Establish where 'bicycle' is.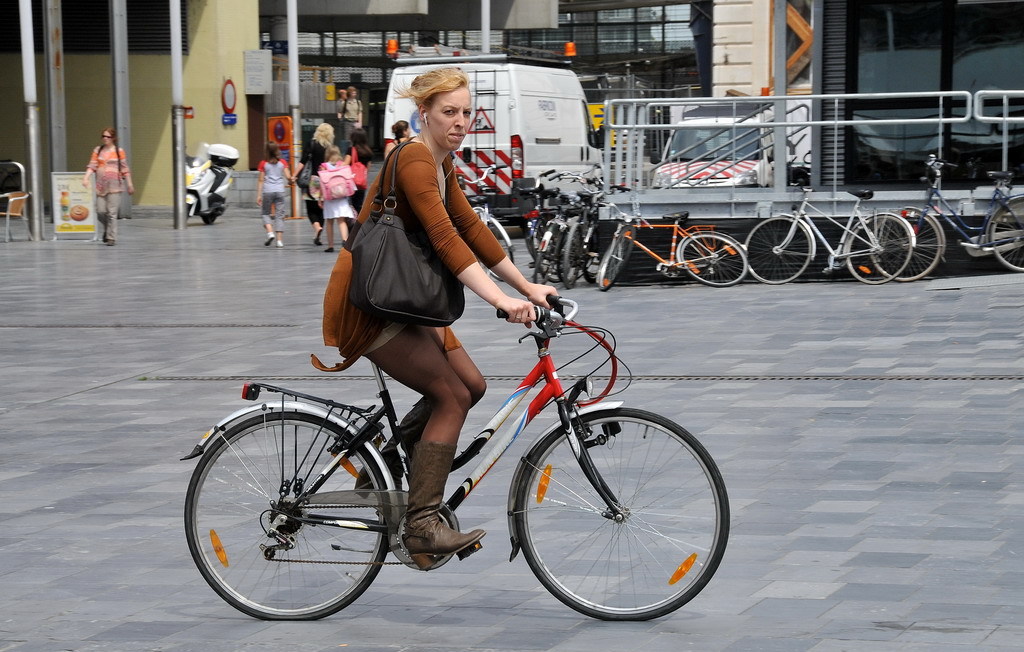
Established at bbox(462, 166, 519, 267).
